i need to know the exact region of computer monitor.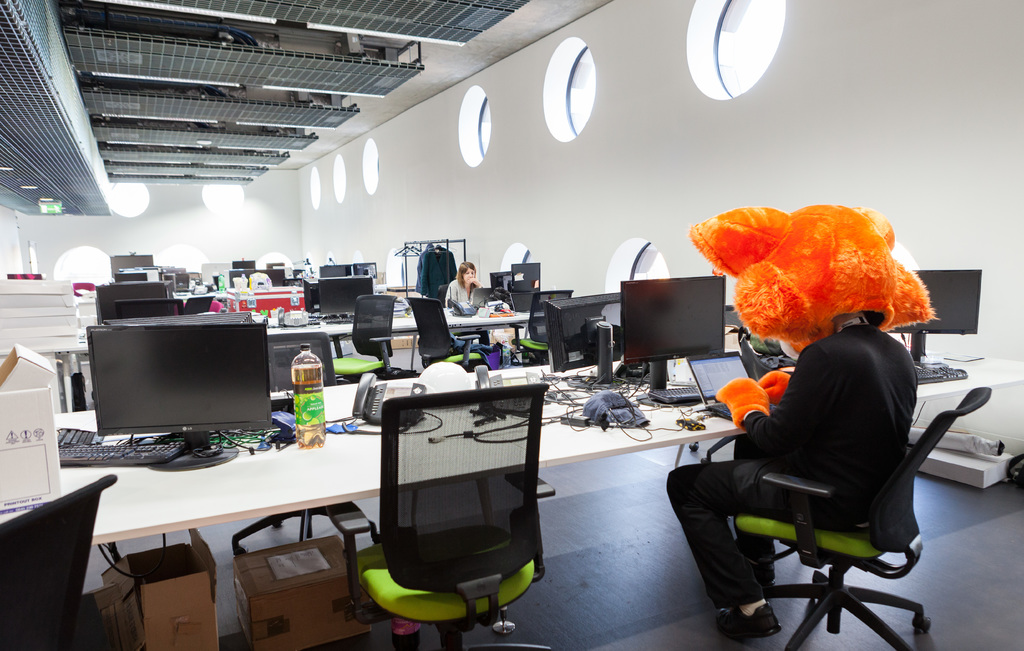
Region: bbox=(70, 310, 278, 468).
